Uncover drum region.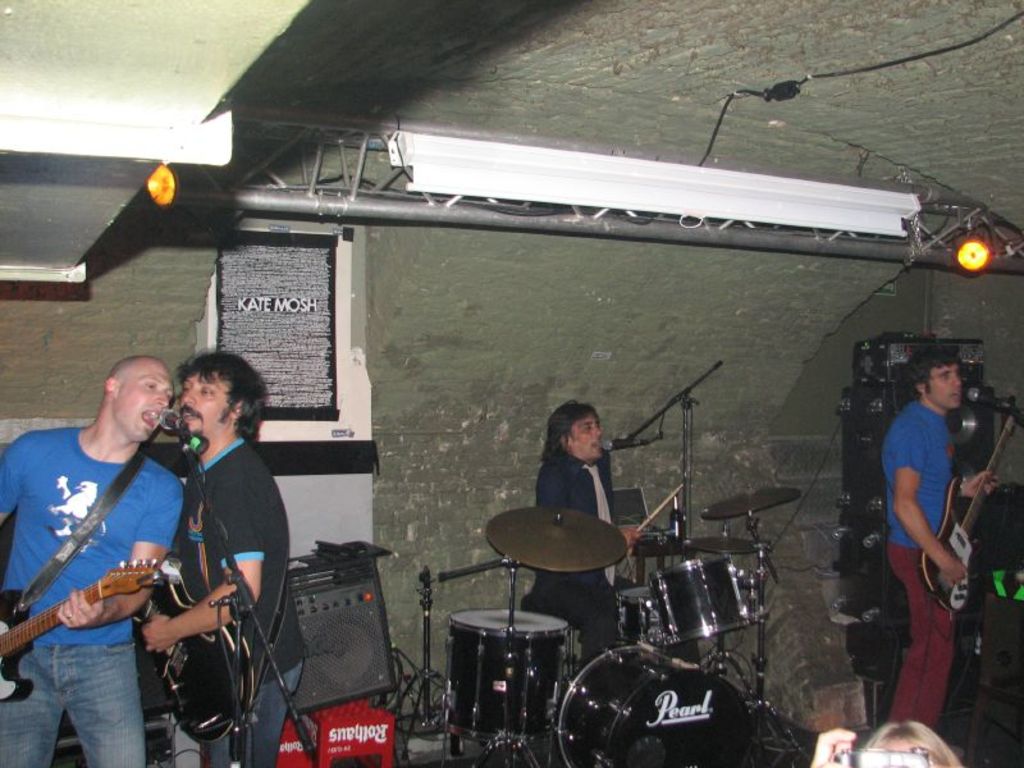
Uncovered: <region>420, 590, 591, 737</region>.
